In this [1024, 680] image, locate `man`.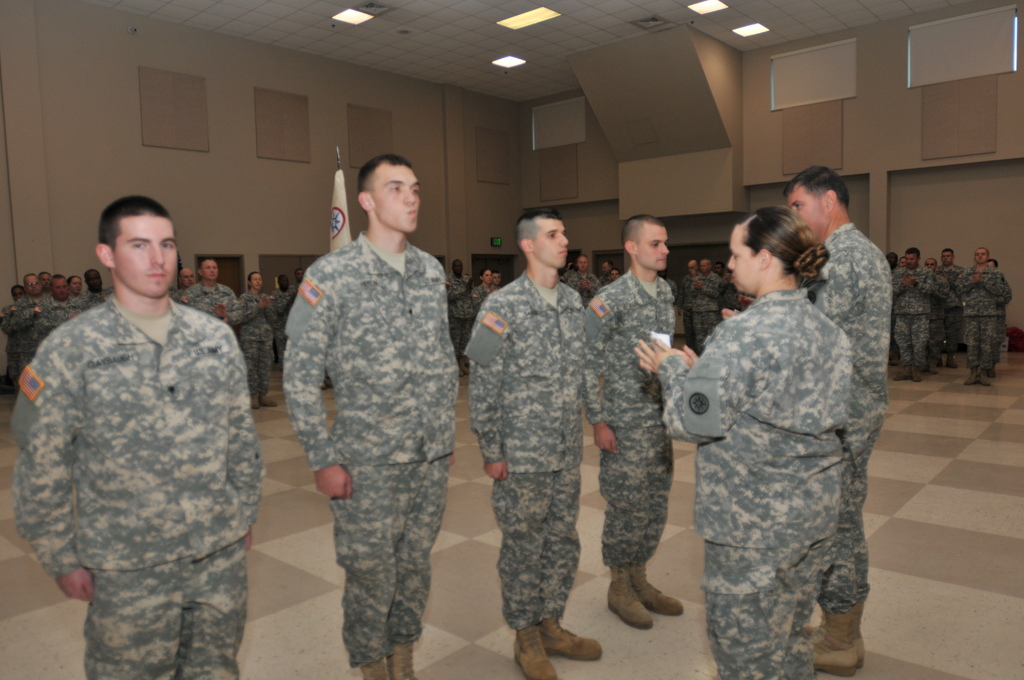
Bounding box: left=690, top=256, right=725, bottom=354.
